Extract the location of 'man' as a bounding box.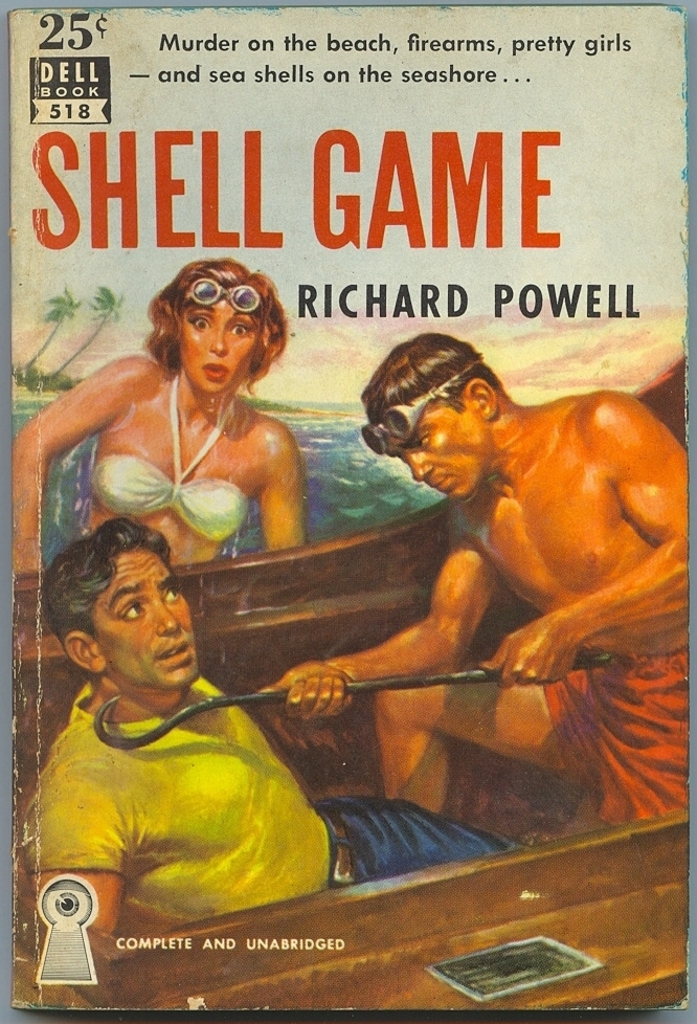
box=[19, 519, 511, 933].
